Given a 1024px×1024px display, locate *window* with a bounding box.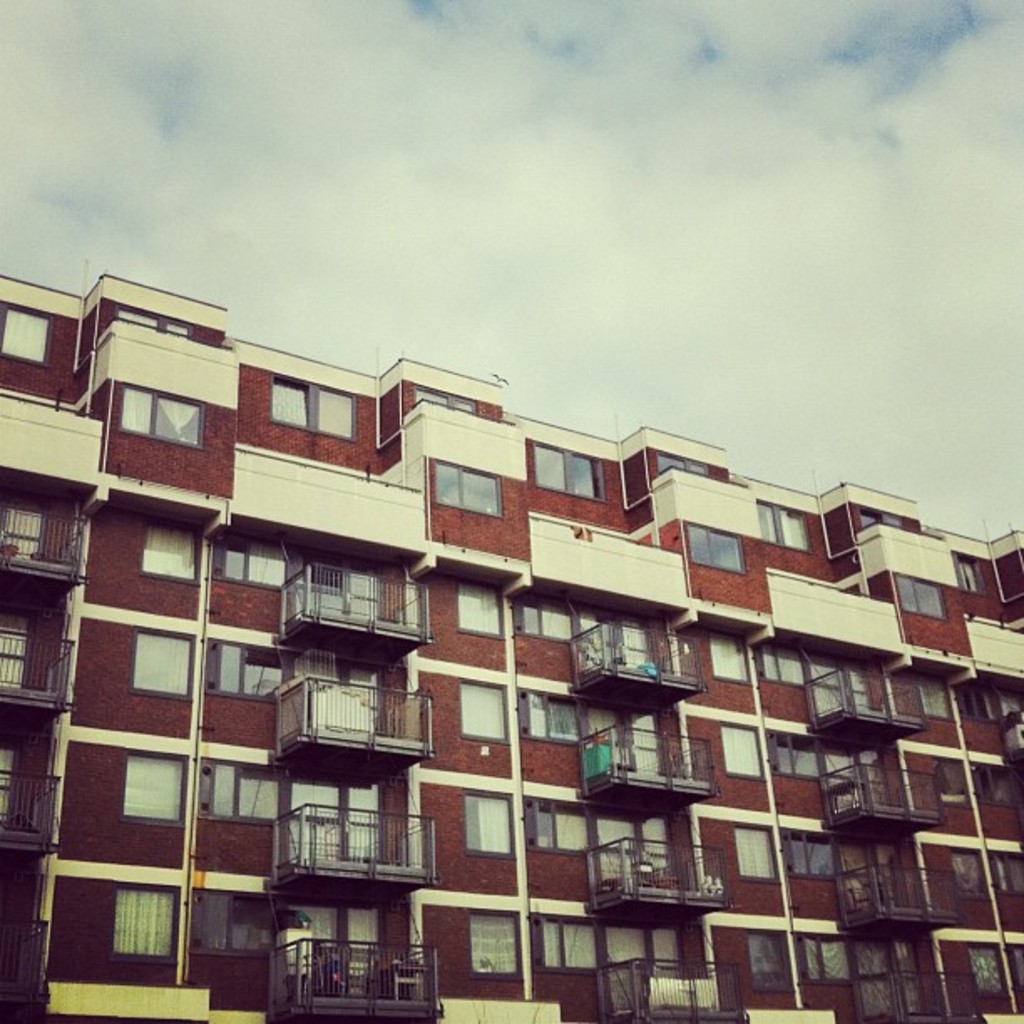
Located: x1=527, y1=694, x2=572, y2=745.
